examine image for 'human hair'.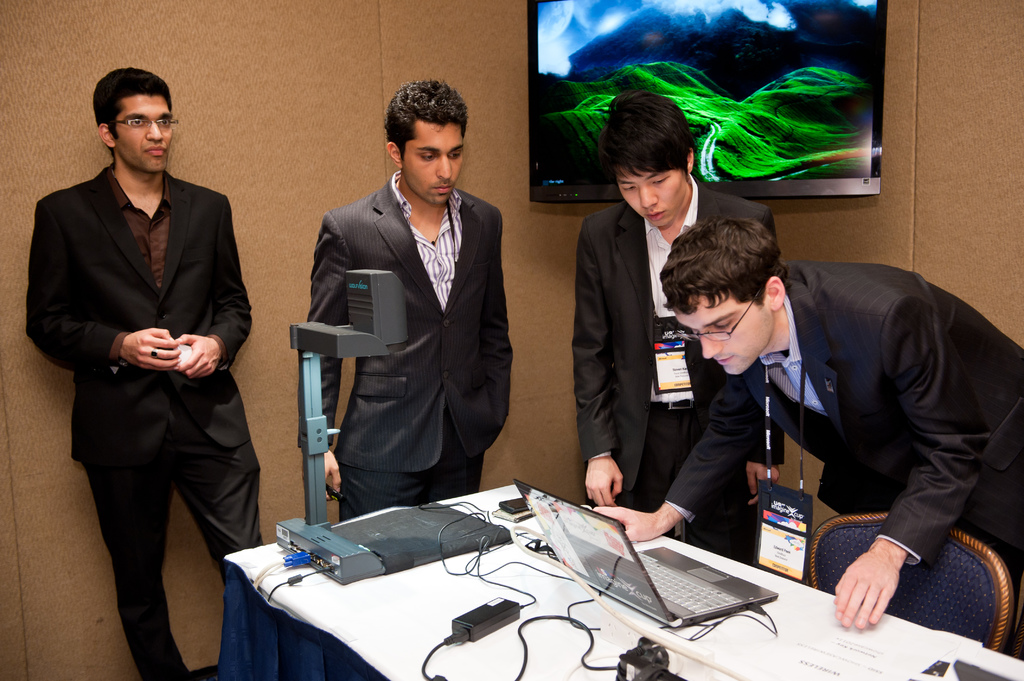
Examination result: <region>598, 88, 700, 187</region>.
